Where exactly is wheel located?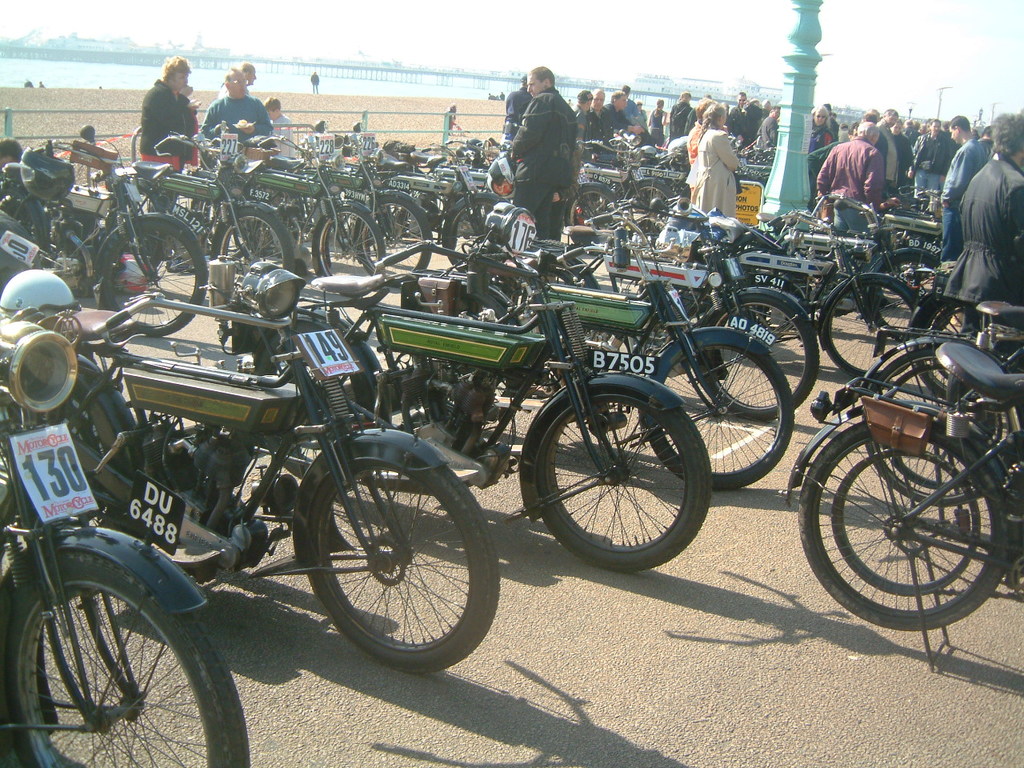
Its bounding box is bbox(854, 330, 1023, 508).
